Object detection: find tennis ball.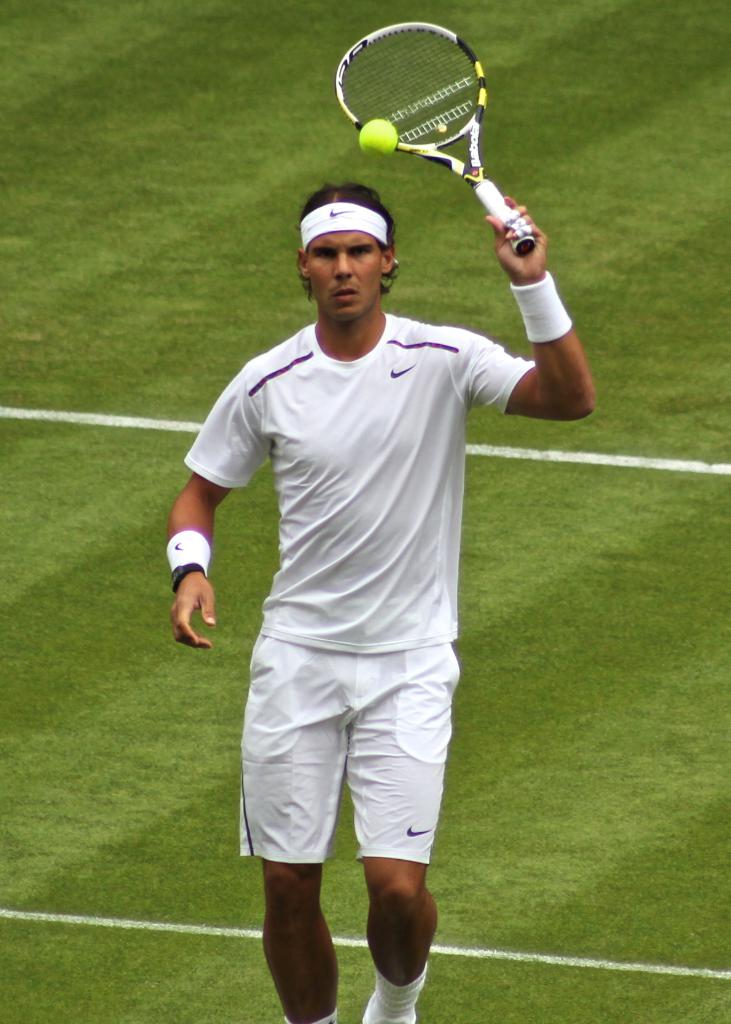
[354, 118, 394, 166].
